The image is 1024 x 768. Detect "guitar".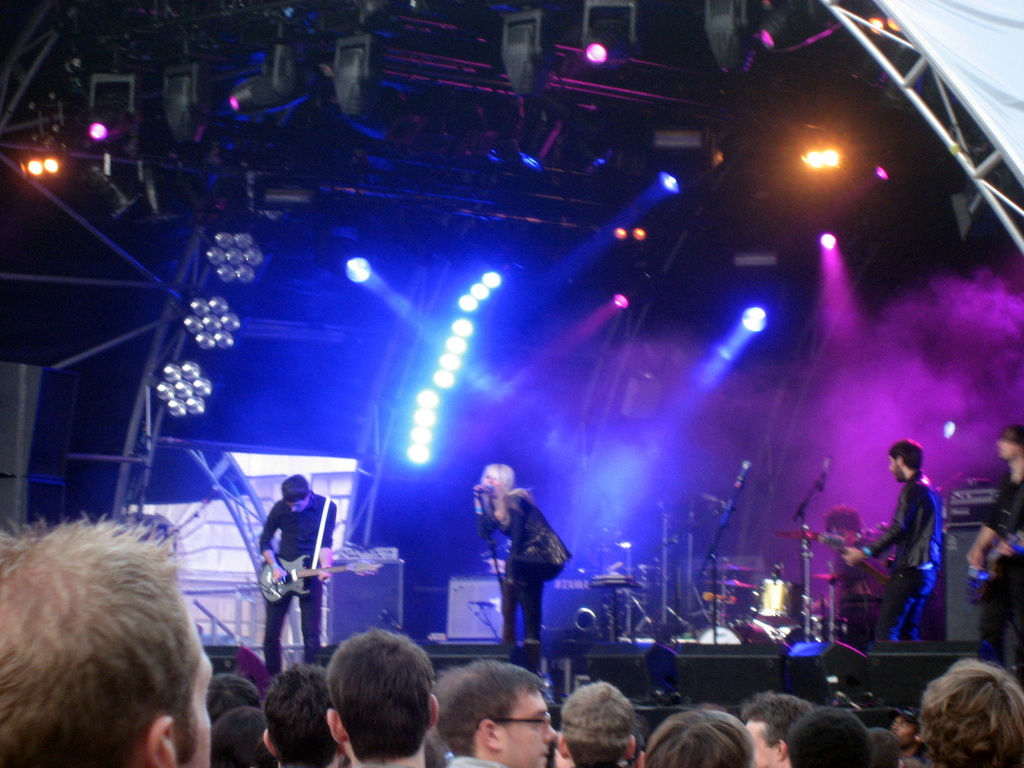
Detection: 772:525:893:582.
